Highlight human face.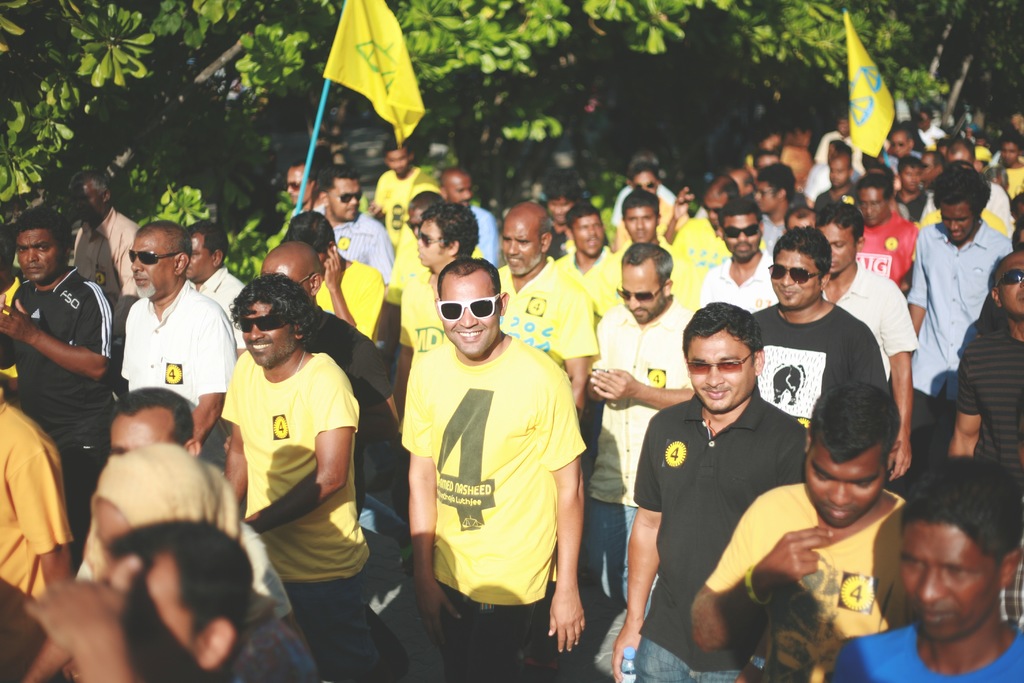
Highlighted region: (805,449,885,528).
